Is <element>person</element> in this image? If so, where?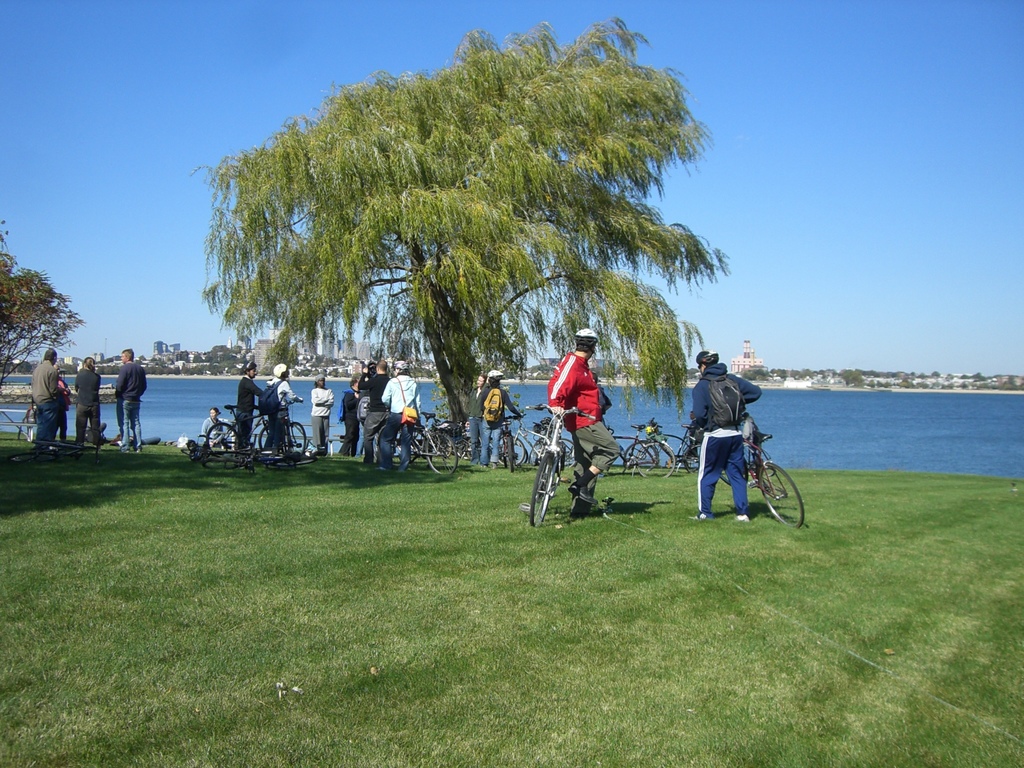
Yes, at (left=202, top=408, right=229, bottom=445).
